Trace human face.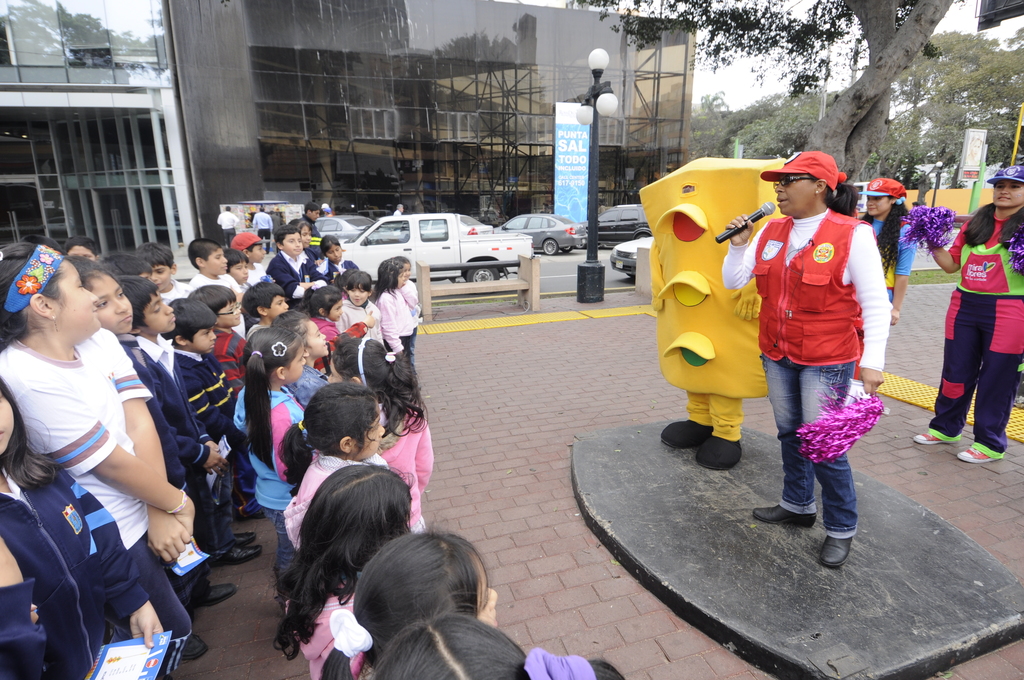
Traced to 865:195:889:215.
